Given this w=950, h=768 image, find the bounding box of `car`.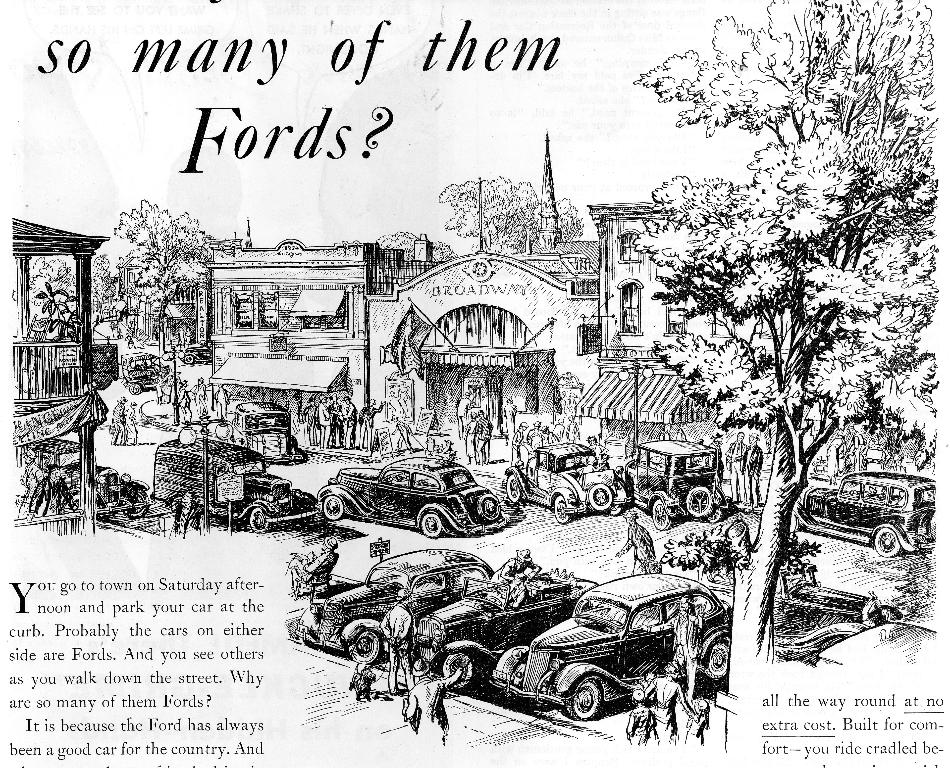
[617,441,730,531].
